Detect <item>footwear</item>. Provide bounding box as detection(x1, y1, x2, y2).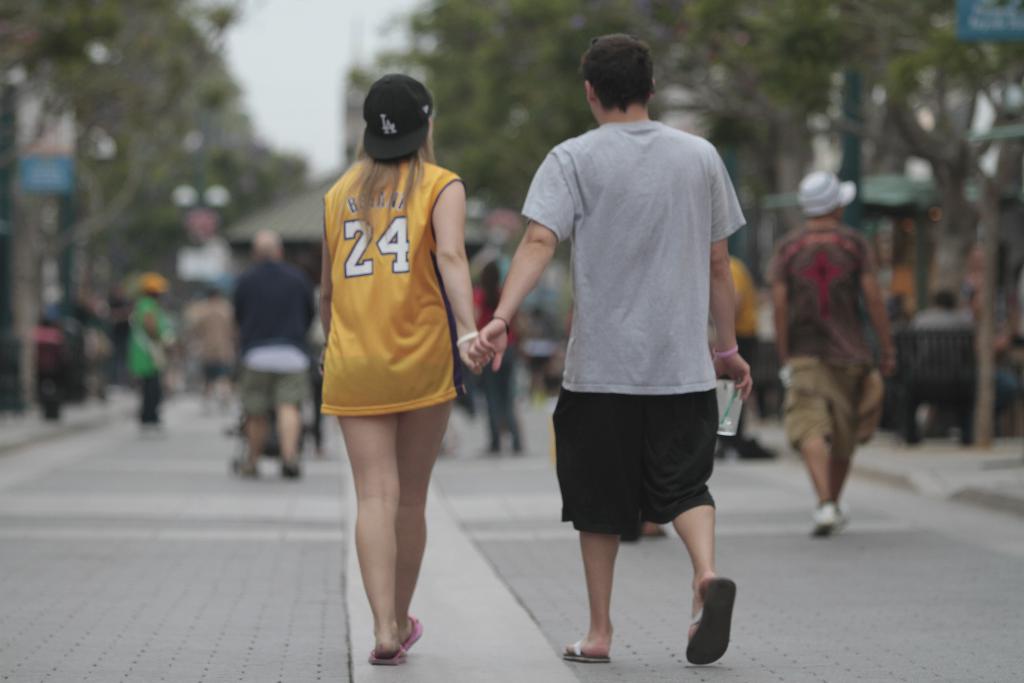
detection(564, 641, 609, 664).
